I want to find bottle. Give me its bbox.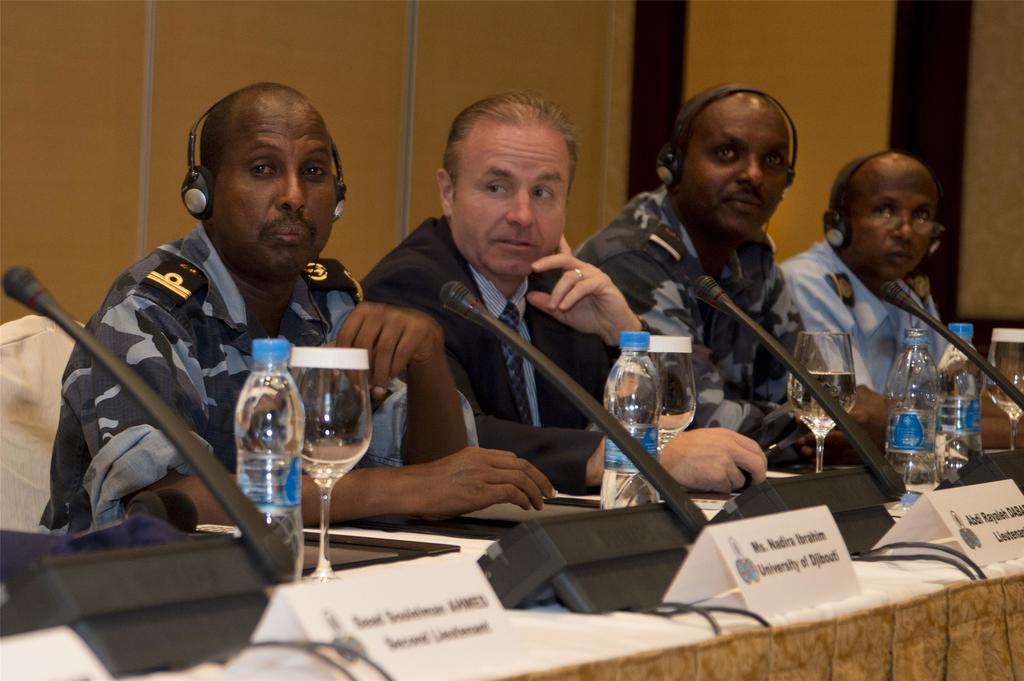
left=940, top=314, right=983, bottom=469.
